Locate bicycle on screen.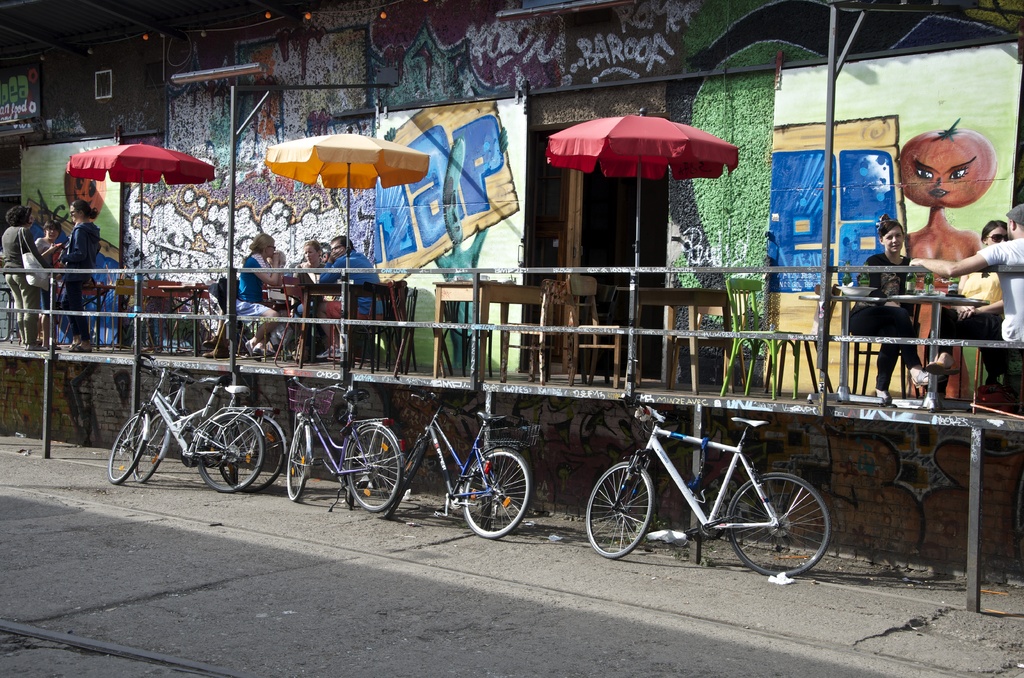
On screen at (left=386, top=390, right=538, bottom=542).
